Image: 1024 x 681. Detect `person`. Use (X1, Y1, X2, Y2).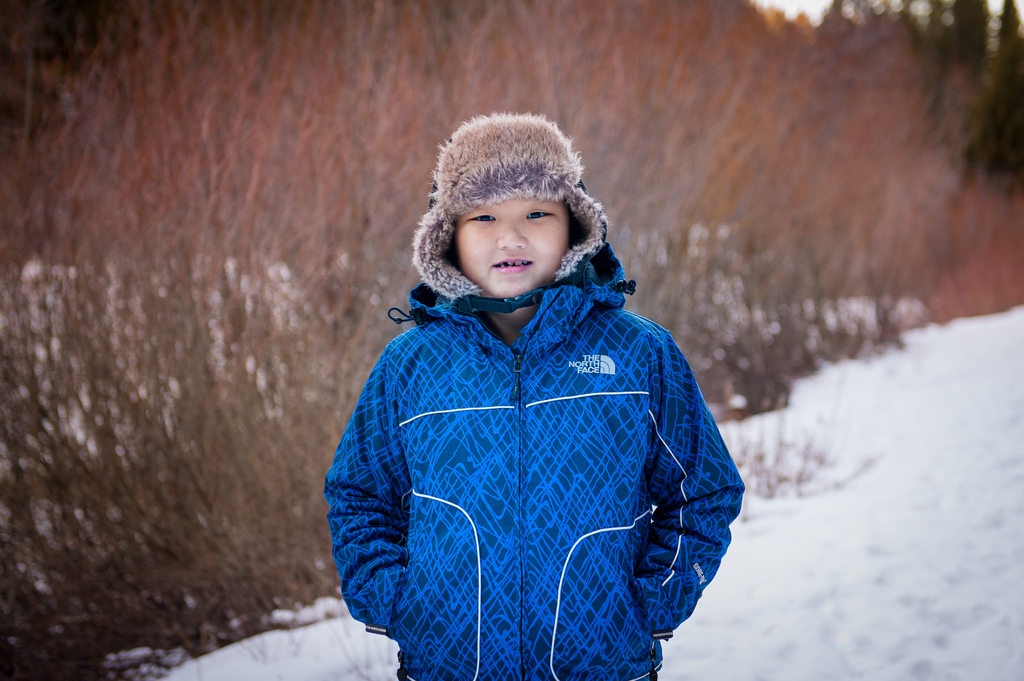
(346, 67, 762, 661).
